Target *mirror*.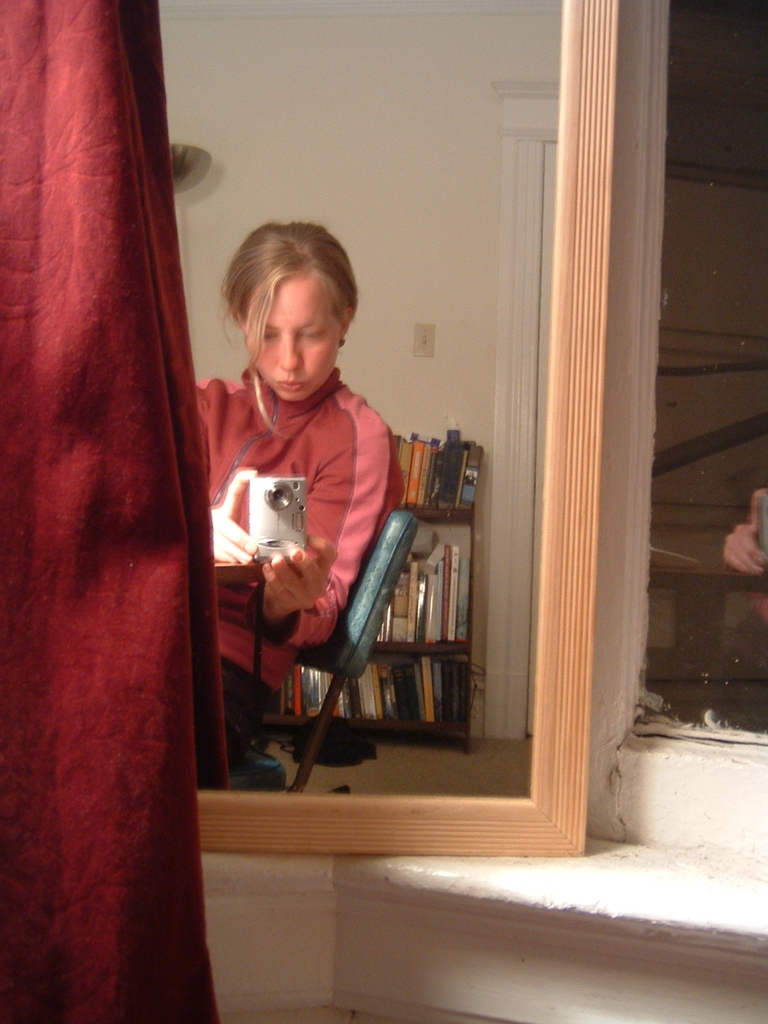
Target region: {"x1": 640, "y1": 0, "x2": 767, "y2": 738}.
